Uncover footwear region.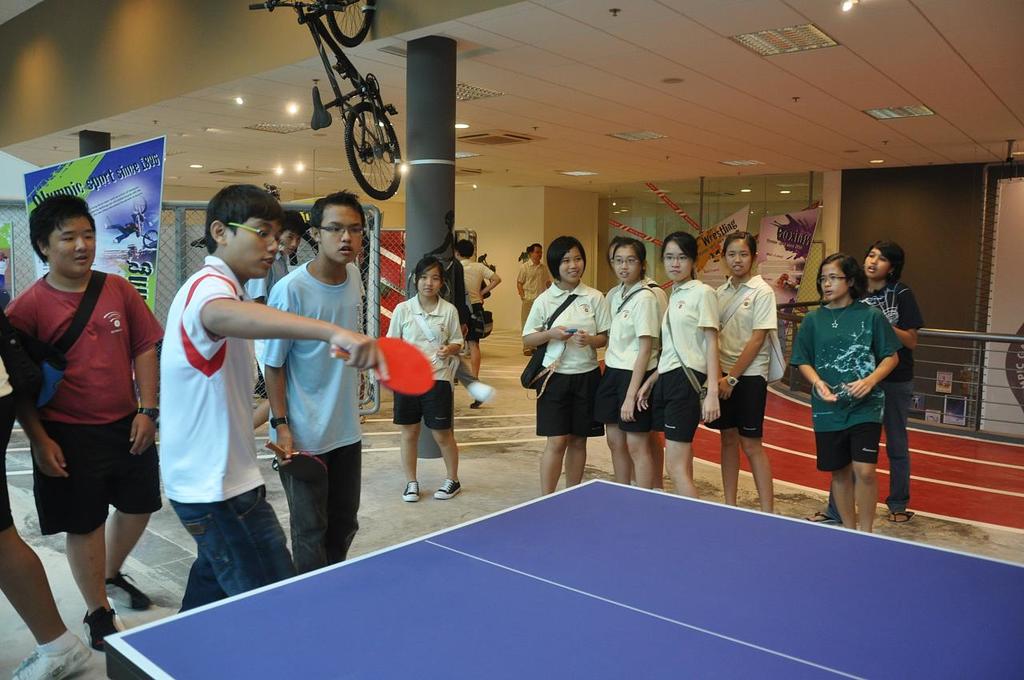
Uncovered: (434, 477, 462, 501).
